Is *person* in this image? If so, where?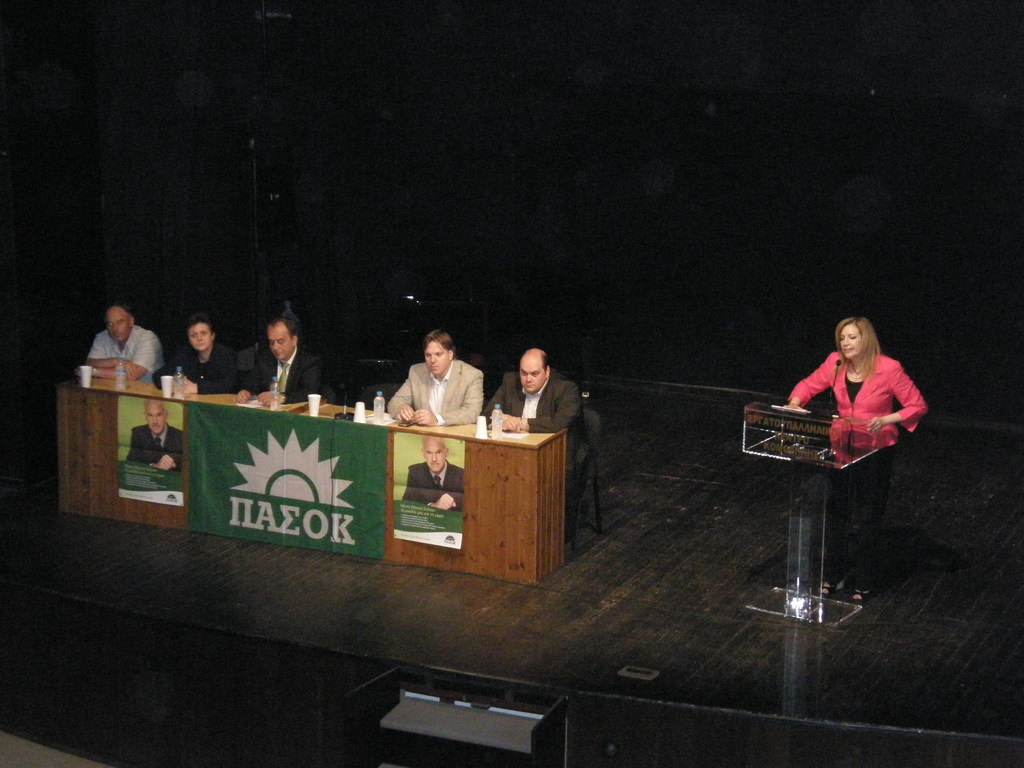
Yes, at 401, 435, 470, 508.
